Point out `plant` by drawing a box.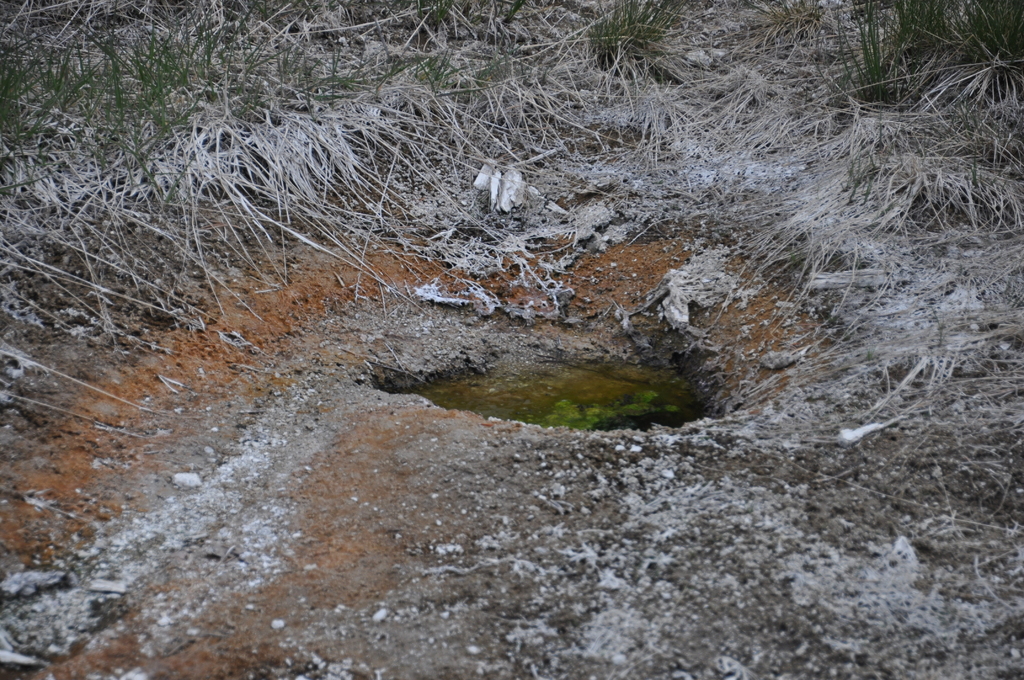
detection(913, 0, 961, 67).
